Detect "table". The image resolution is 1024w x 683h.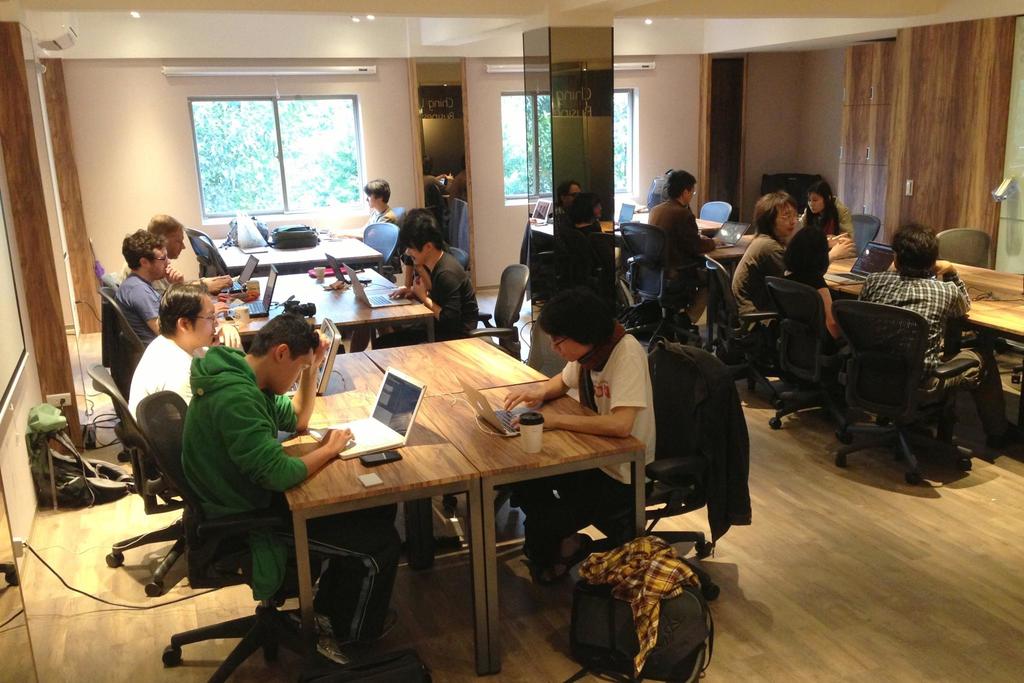
region(203, 229, 387, 273).
